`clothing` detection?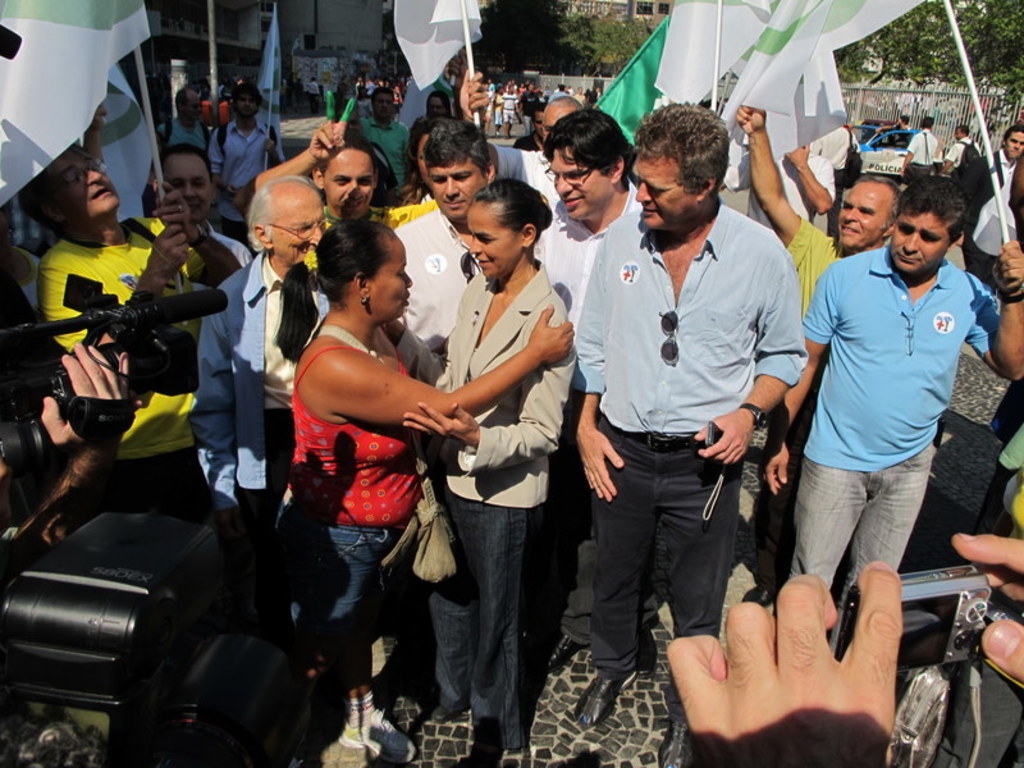
[197,255,335,645]
